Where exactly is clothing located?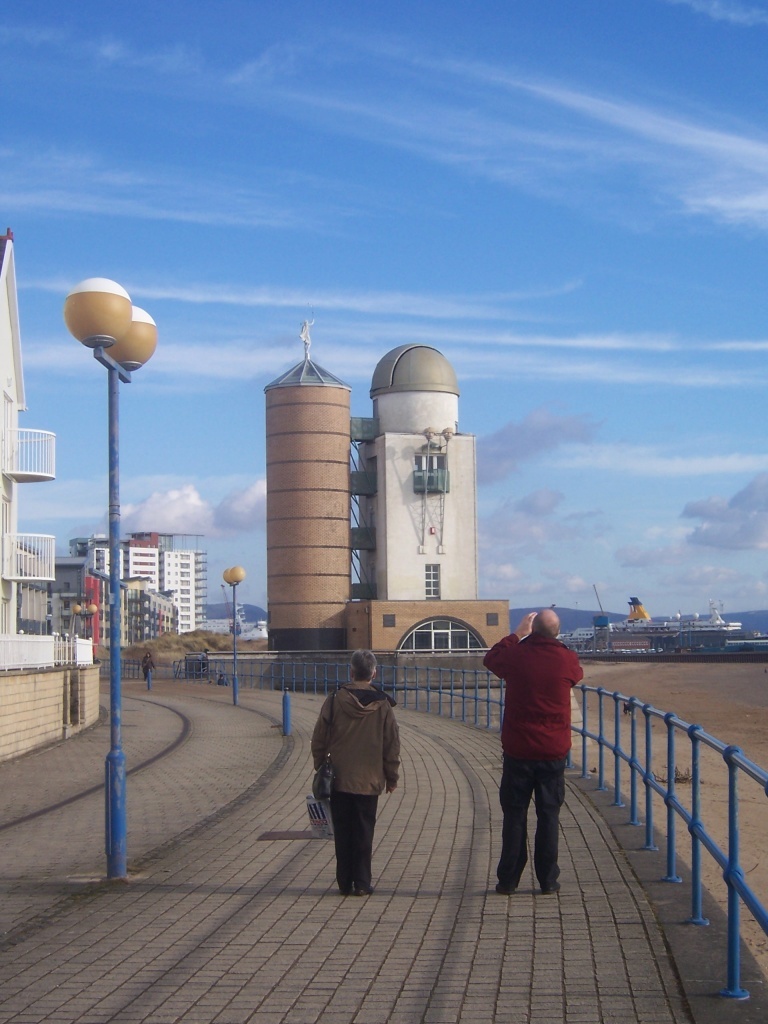
Its bounding box is x1=139 y1=653 x2=160 y2=689.
